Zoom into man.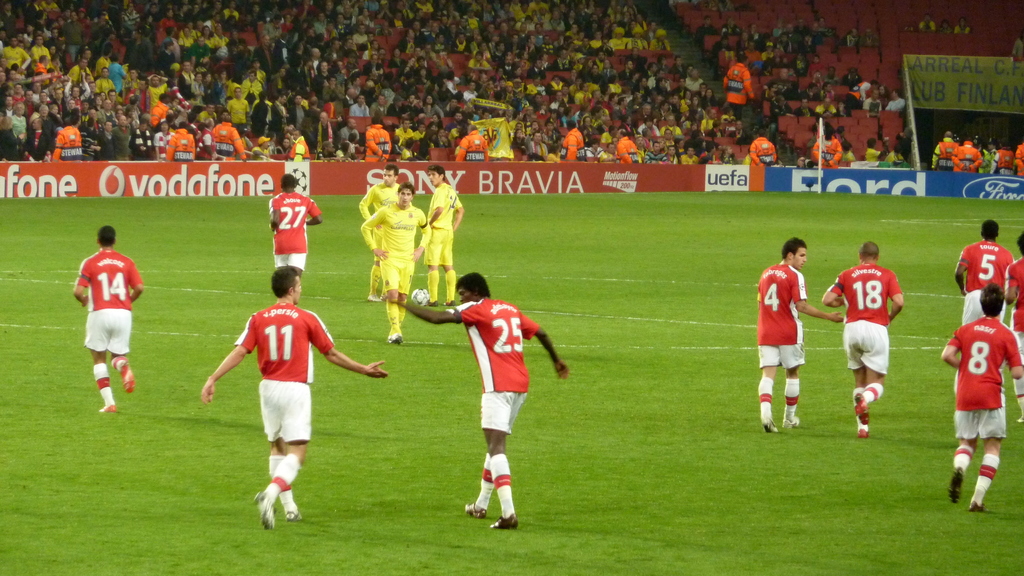
Zoom target: detection(742, 118, 776, 160).
